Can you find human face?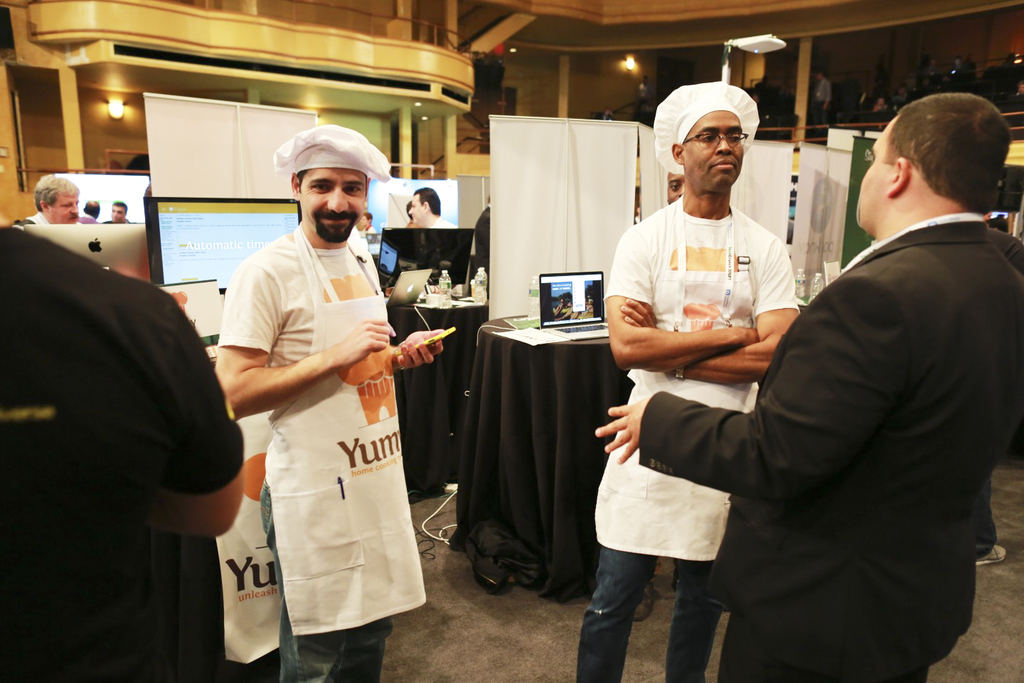
Yes, bounding box: {"left": 409, "top": 196, "right": 423, "bottom": 223}.
